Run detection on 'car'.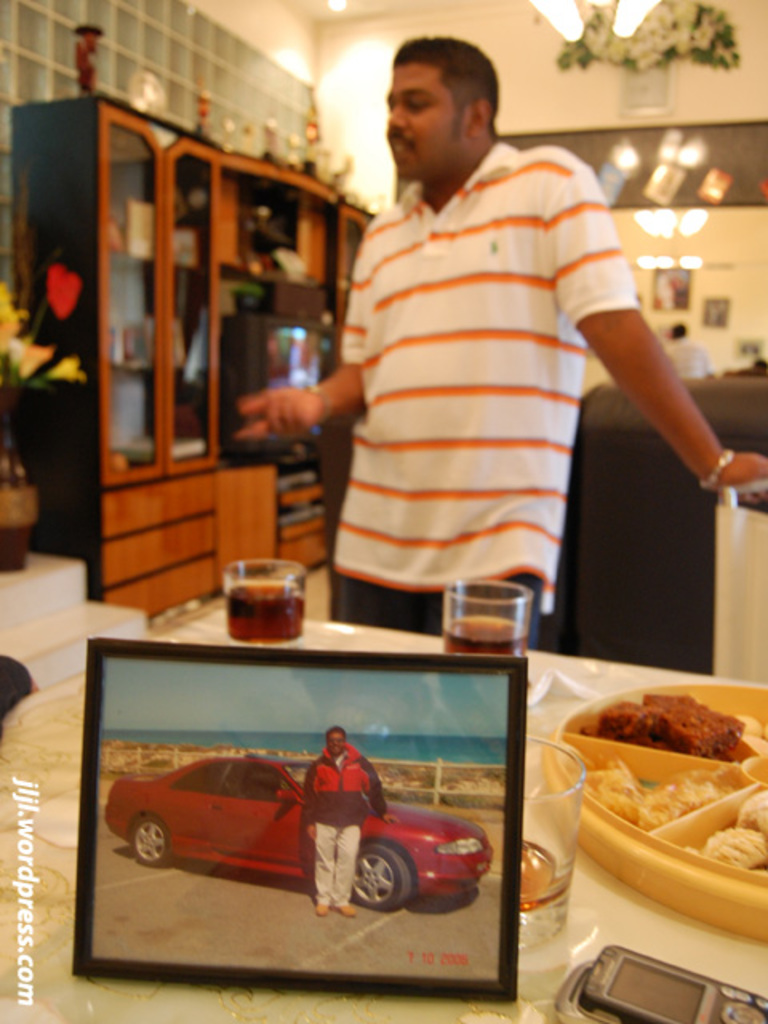
Result: (104, 738, 496, 912).
